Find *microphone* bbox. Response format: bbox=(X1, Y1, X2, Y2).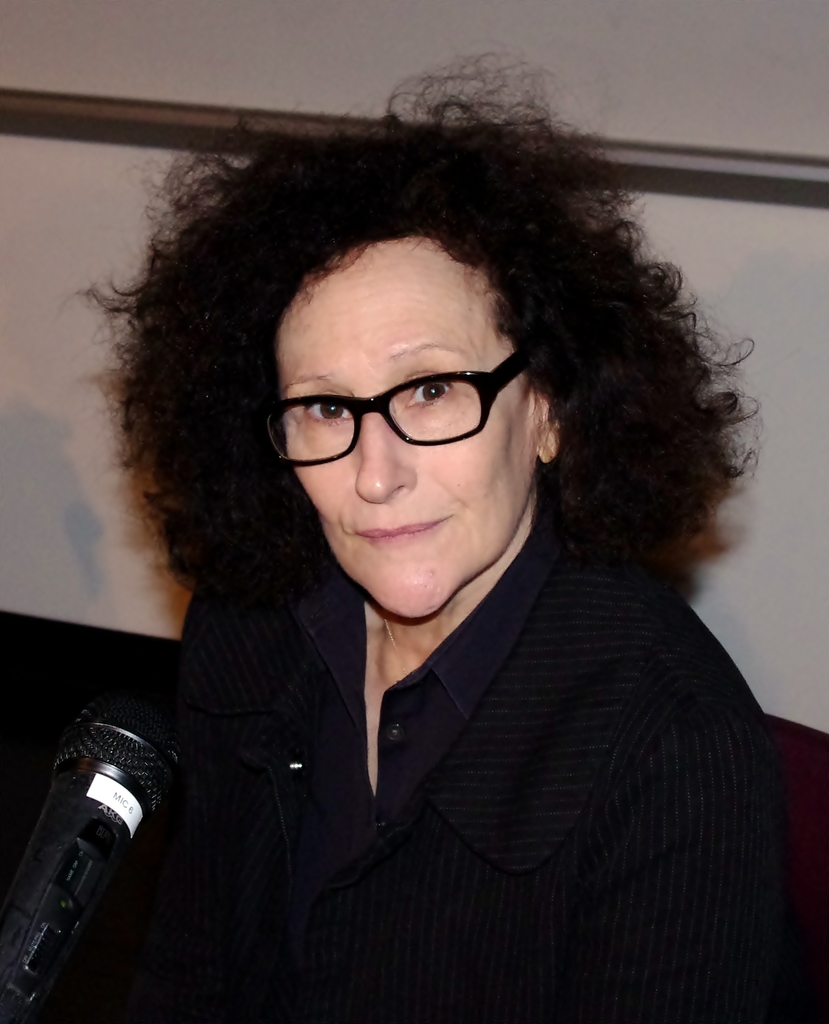
bbox=(0, 691, 199, 1004).
